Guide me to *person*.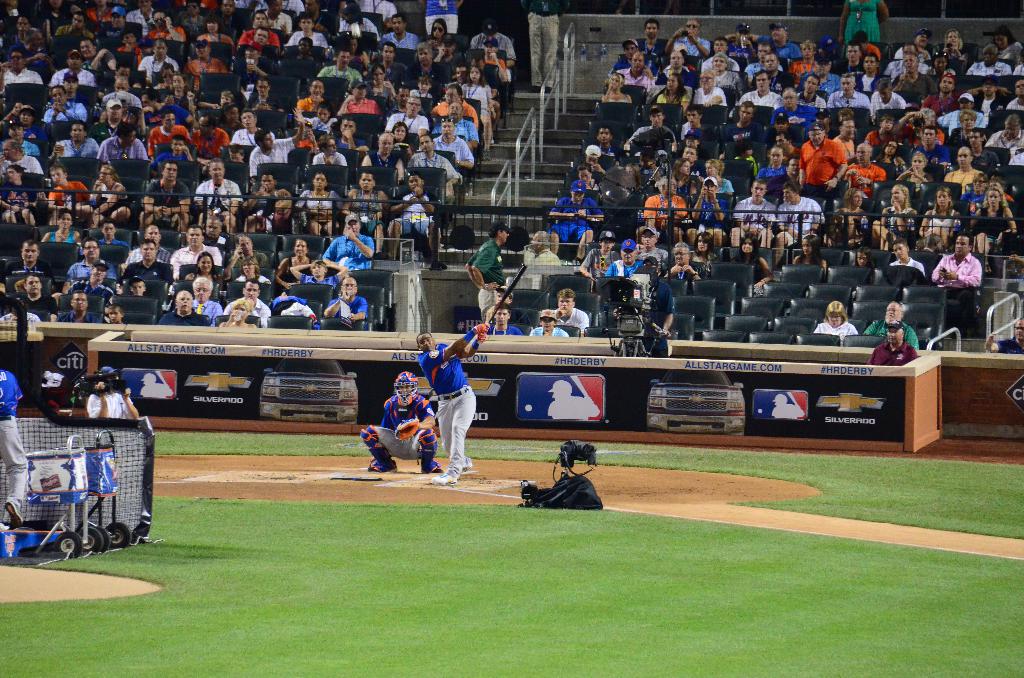
Guidance: pyautogui.locateOnScreen(84, 369, 138, 423).
